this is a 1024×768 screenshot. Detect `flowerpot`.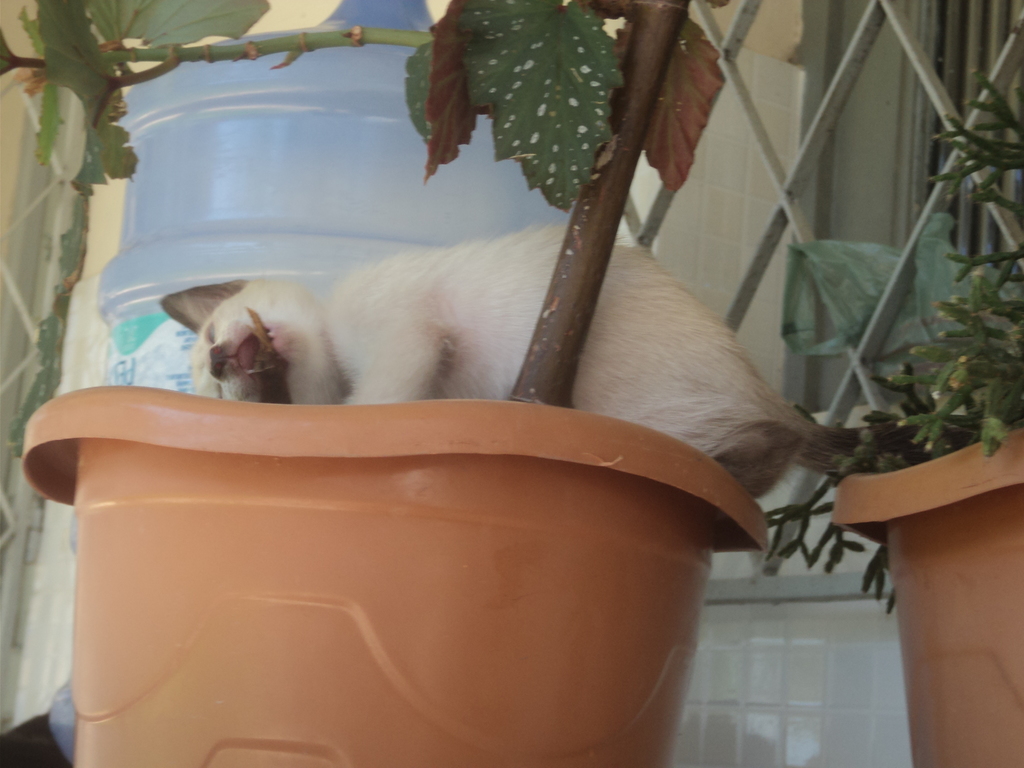
51, 314, 717, 767.
